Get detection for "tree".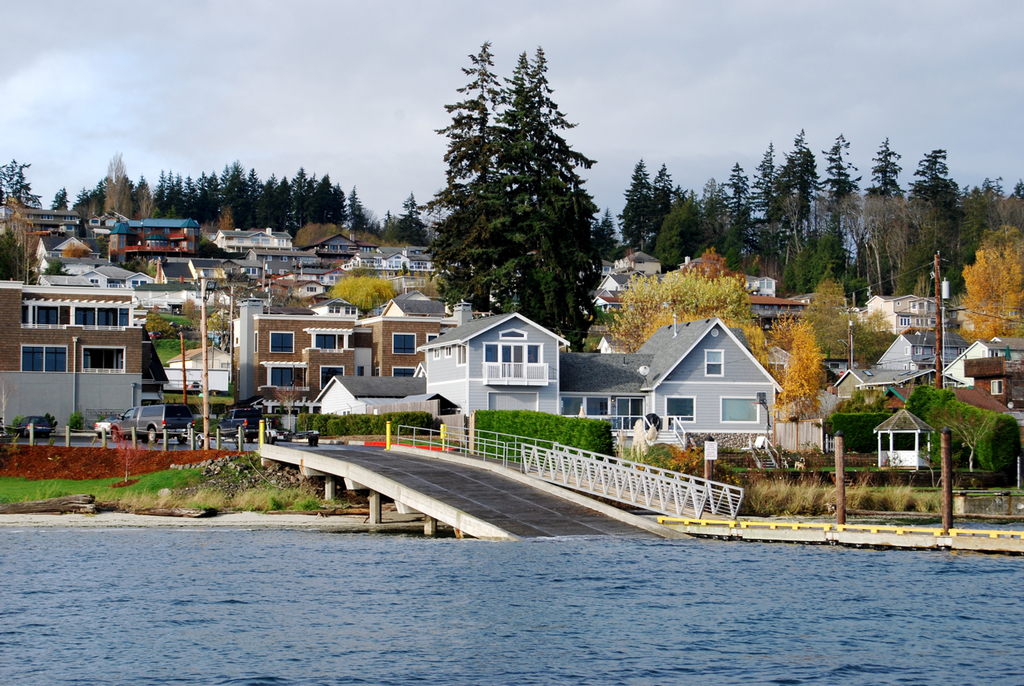
Detection: 135,166,154,223.
